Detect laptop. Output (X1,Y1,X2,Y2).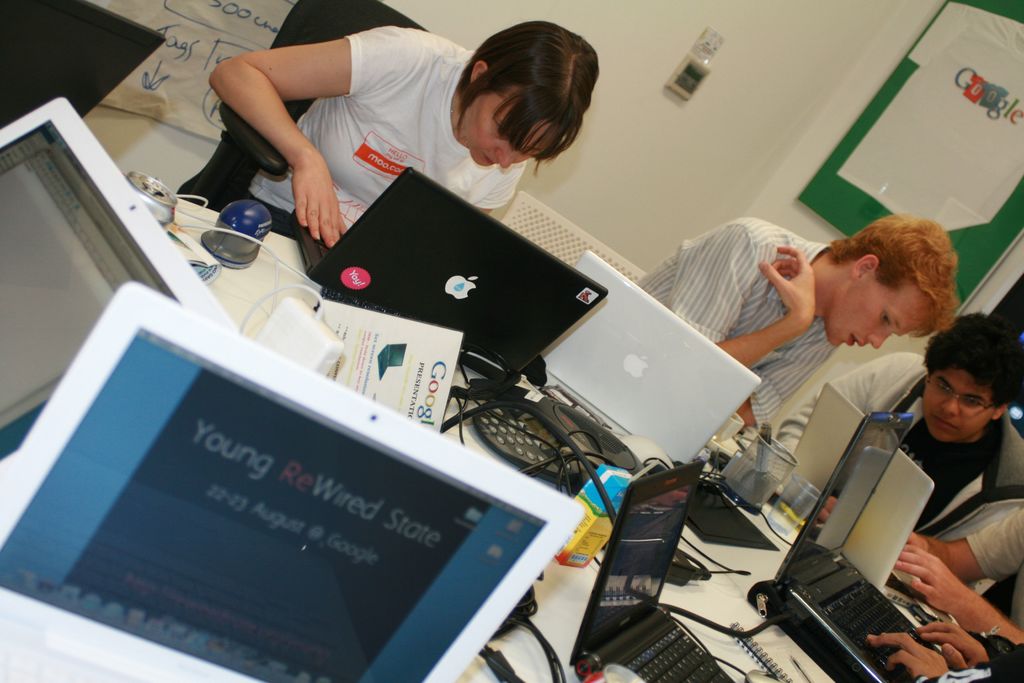
(1,96,244,474).
